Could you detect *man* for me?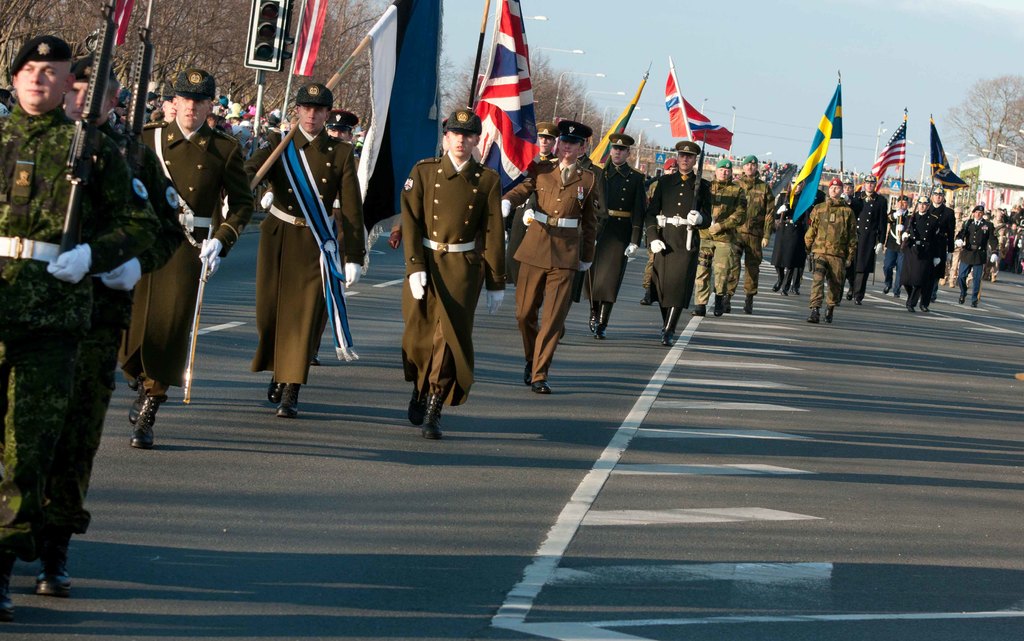
Detection result: 325/113/356/140.
